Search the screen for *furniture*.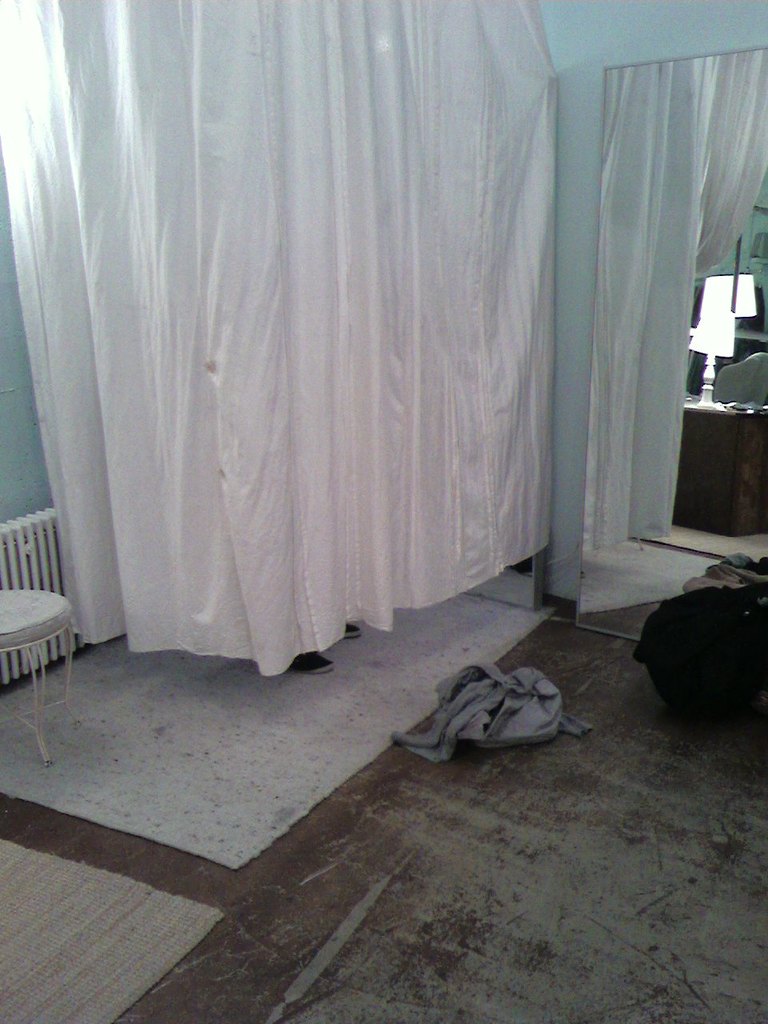
Found at (676, 410, 767, 535).
